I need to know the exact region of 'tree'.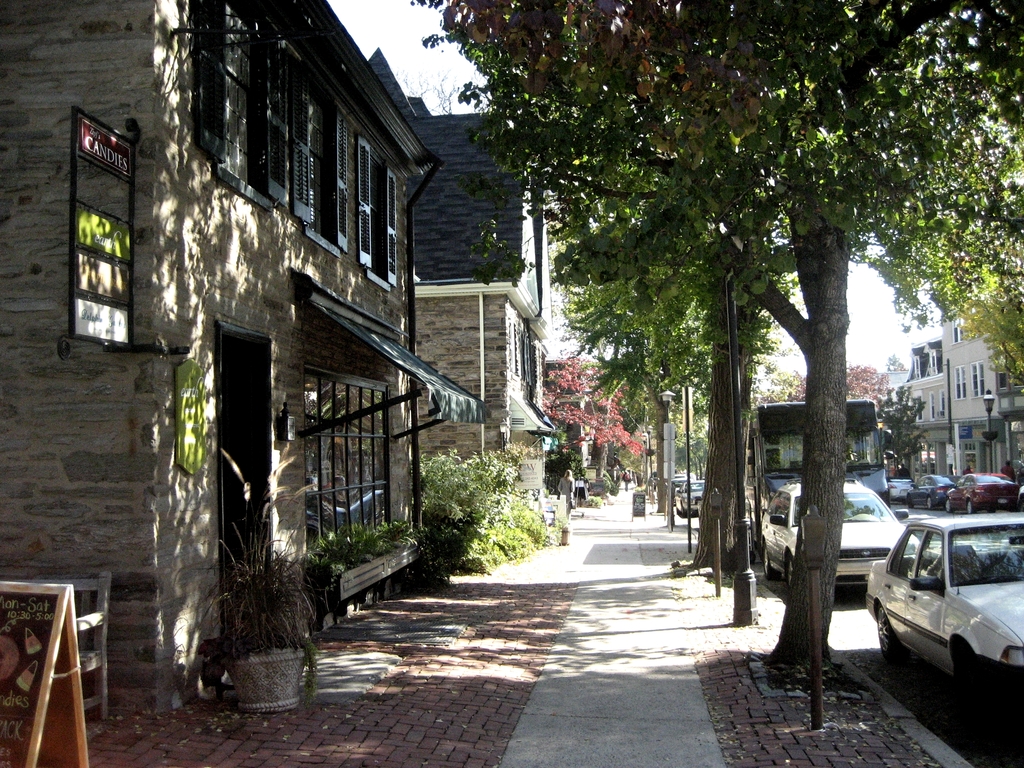
Region: bbox(538, 351, 644, 452).
